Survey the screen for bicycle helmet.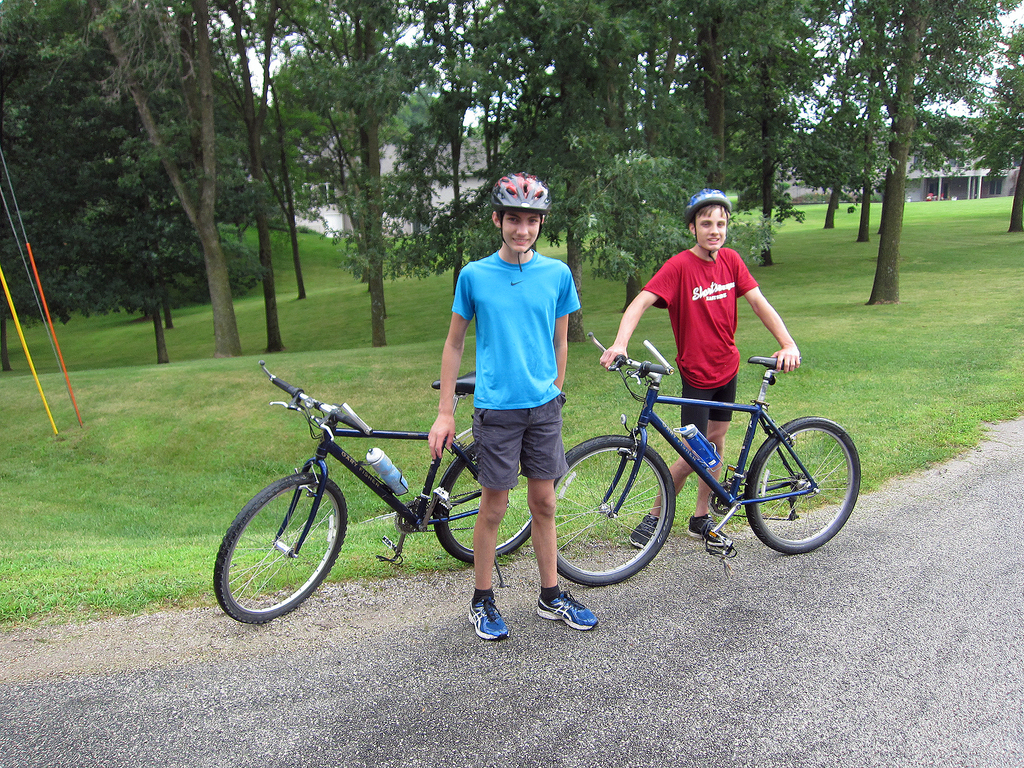
Survey found: left=486, top=167, right=551, bottom=213.
